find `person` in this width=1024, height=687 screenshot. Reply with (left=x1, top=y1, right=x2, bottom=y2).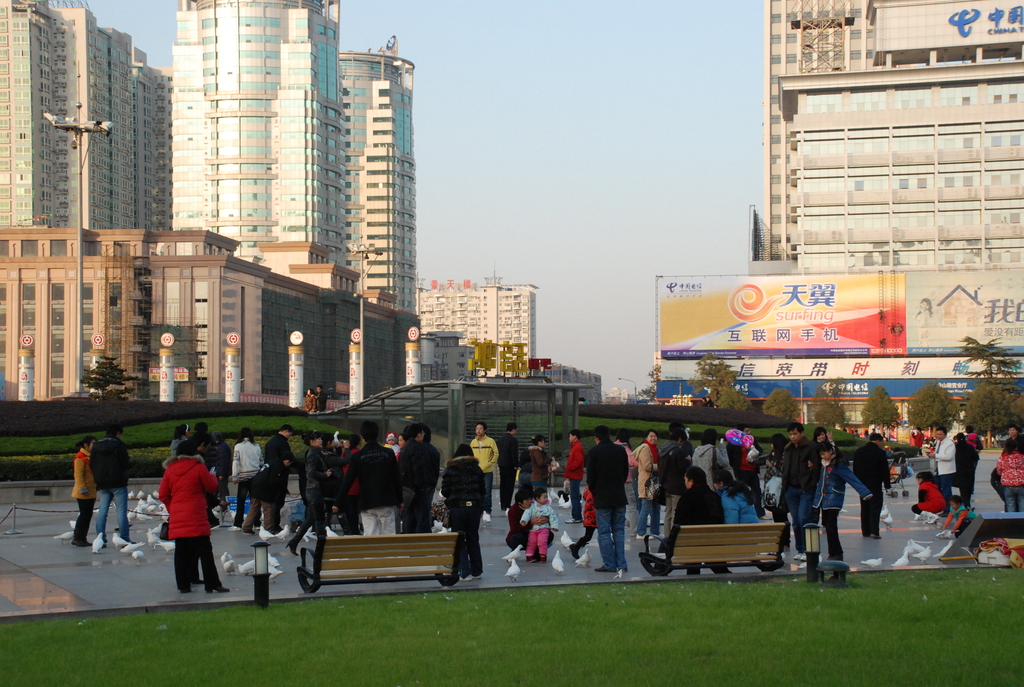
(left=517, top=482, right=556, bottom=561).
